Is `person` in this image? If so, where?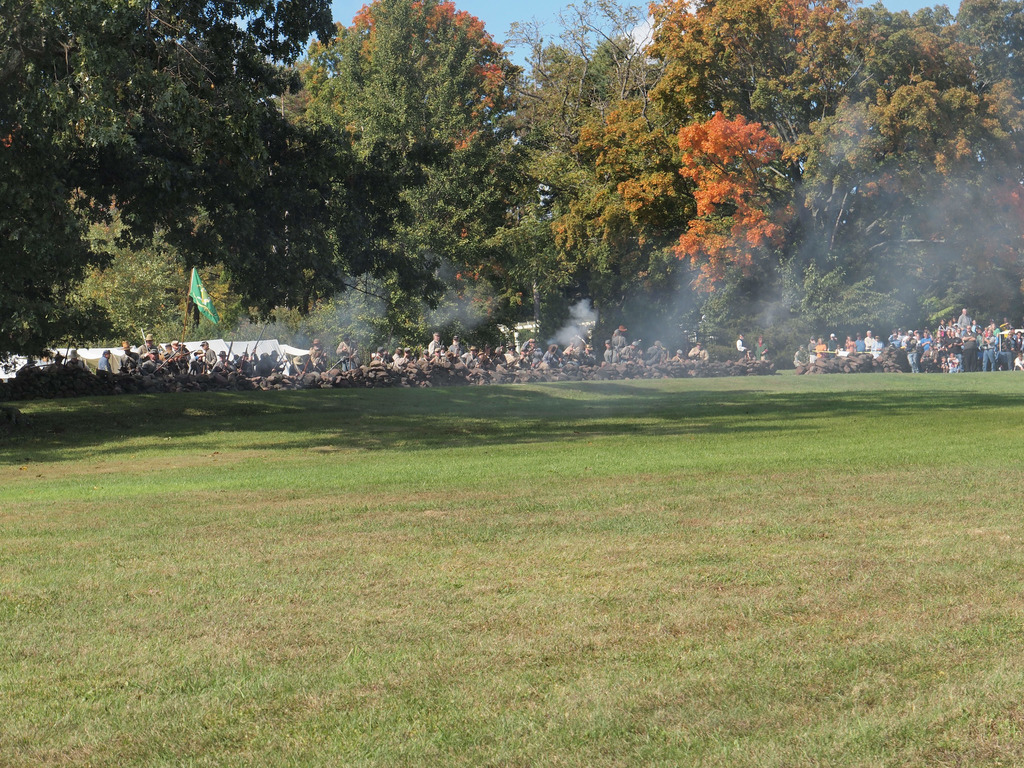
Yes, at bbox(754, 335, 767, 360).
